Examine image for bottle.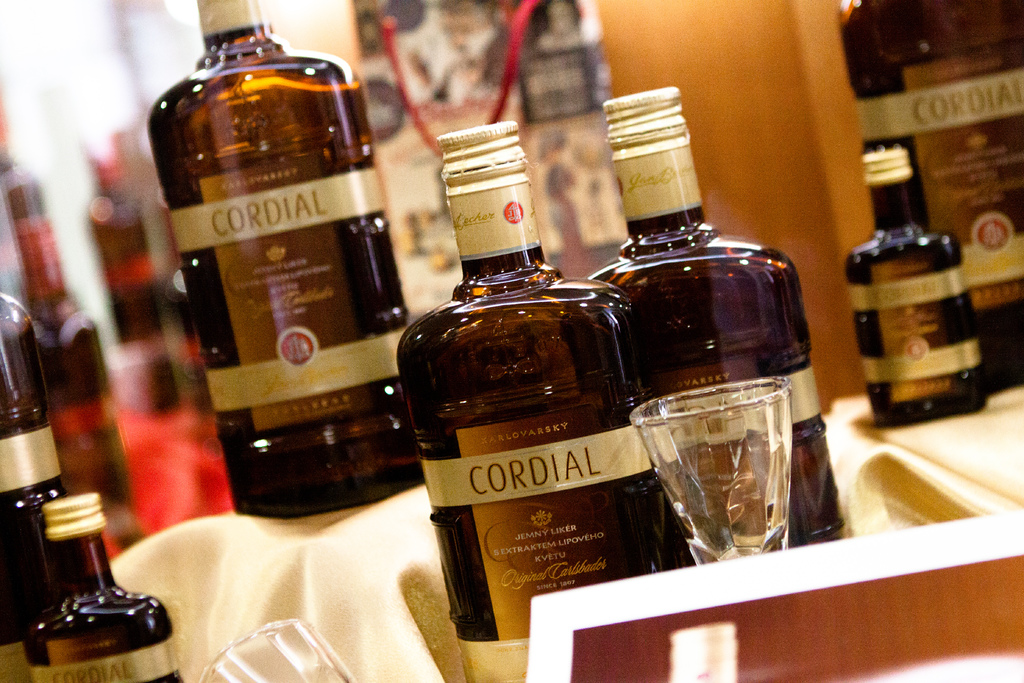
Examination result: l=583, t=90, r=845, b=548.
